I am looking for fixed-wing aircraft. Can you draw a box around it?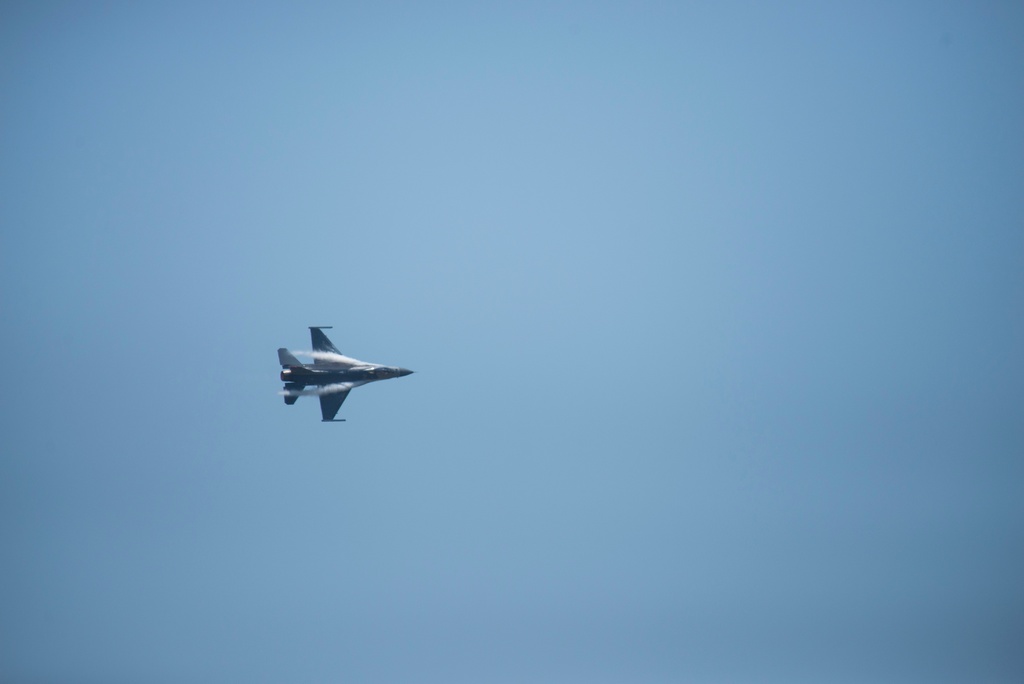
Sure, the bounding box is select_region(265, 322, 421, 430).
